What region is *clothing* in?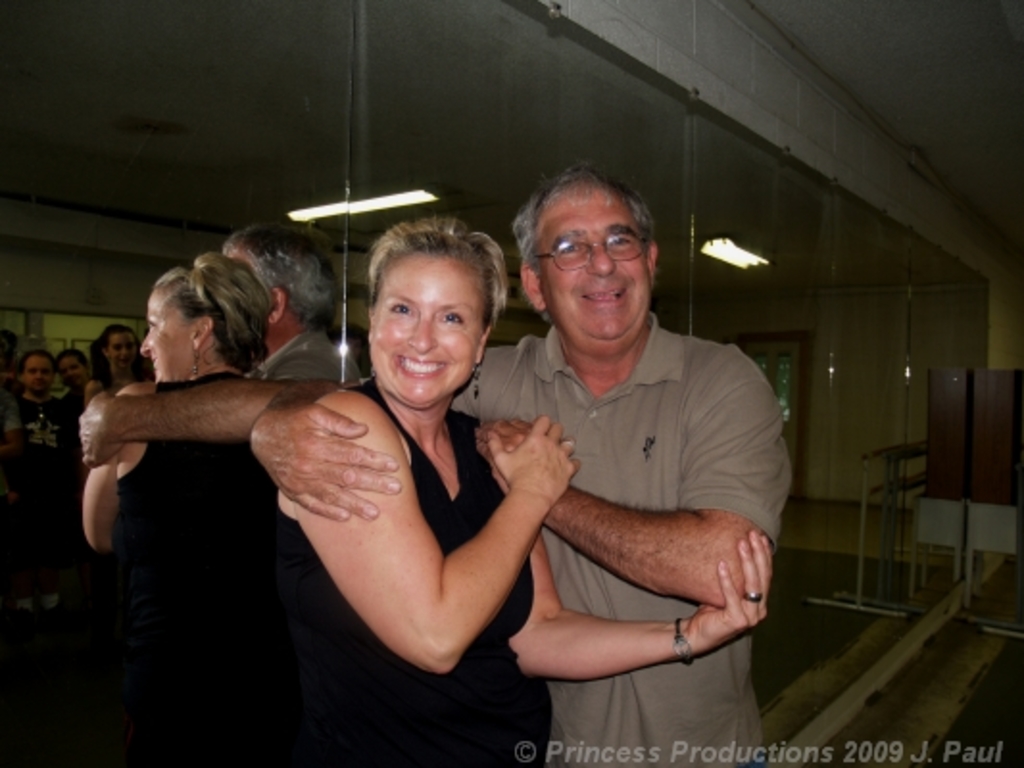
left=257, top=371, right=538, bottom=766.
